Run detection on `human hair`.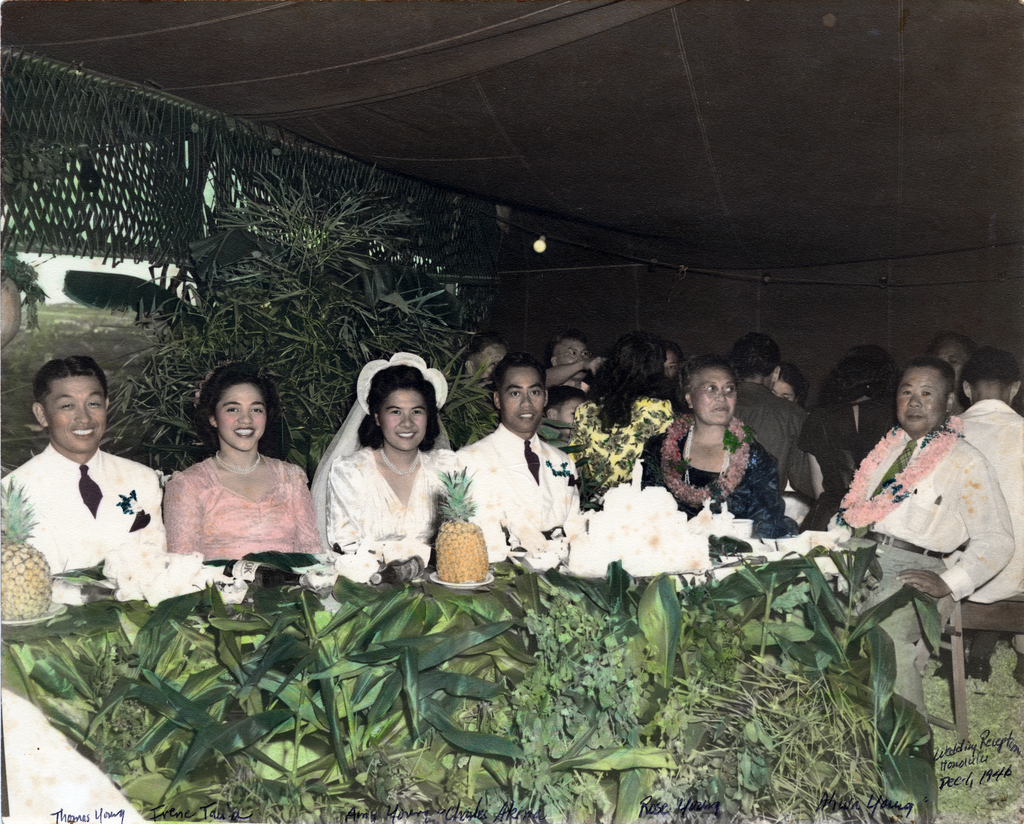
Result: select_region(32, 355, 109, 414).
